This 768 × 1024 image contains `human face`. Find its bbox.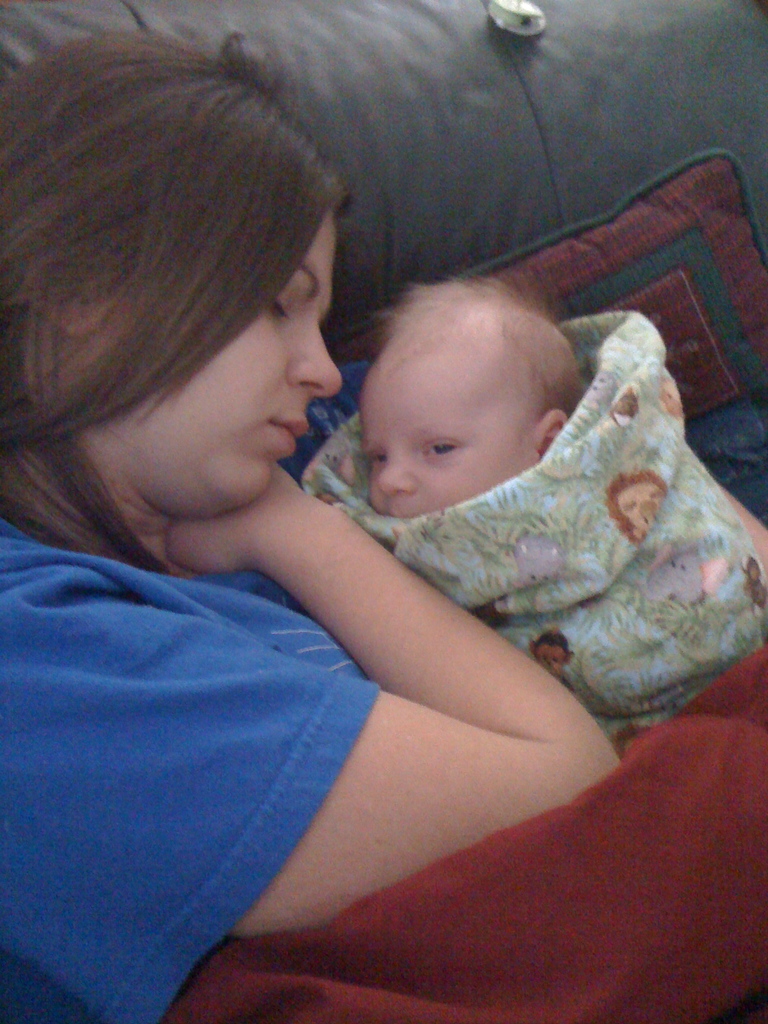
region(93, 207, 349, 528).
